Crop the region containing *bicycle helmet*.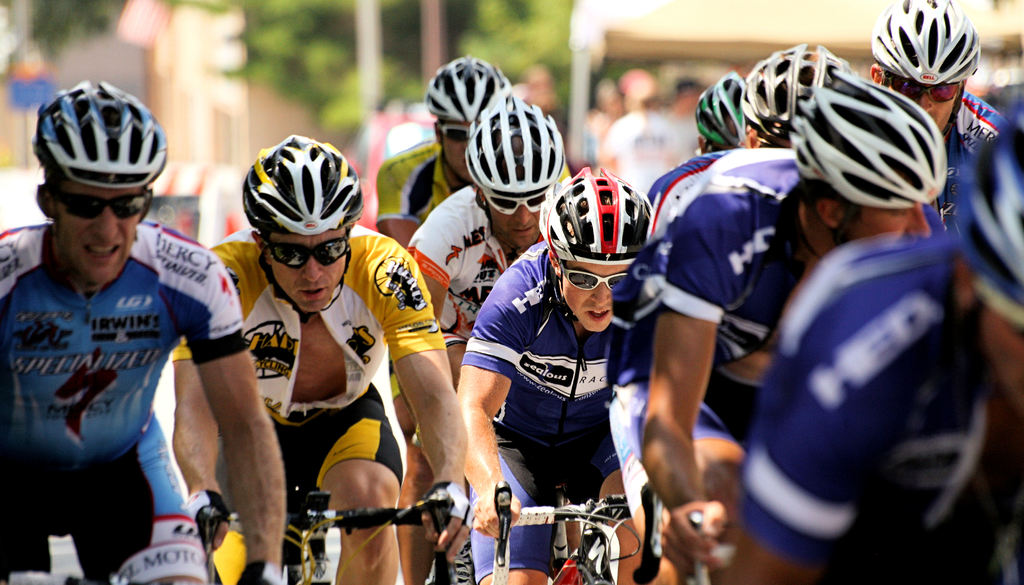
Crop region: Rect(795, 67, 947, 214).
